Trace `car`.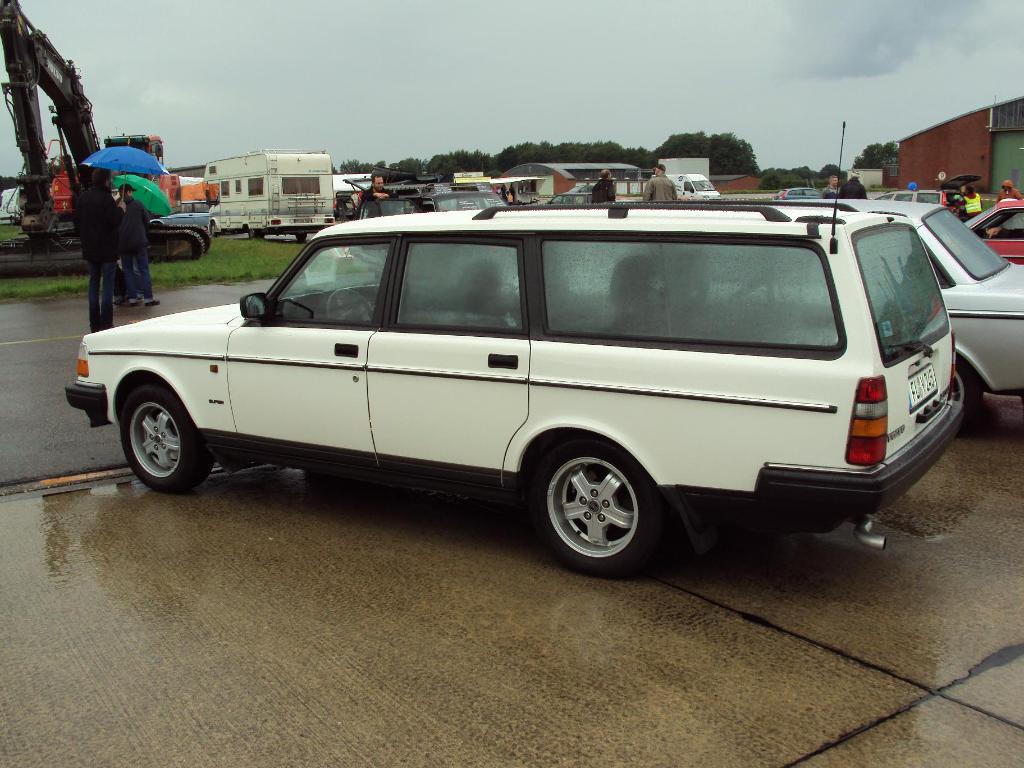
Traced to bbox=(777, 187, 818, 203).
